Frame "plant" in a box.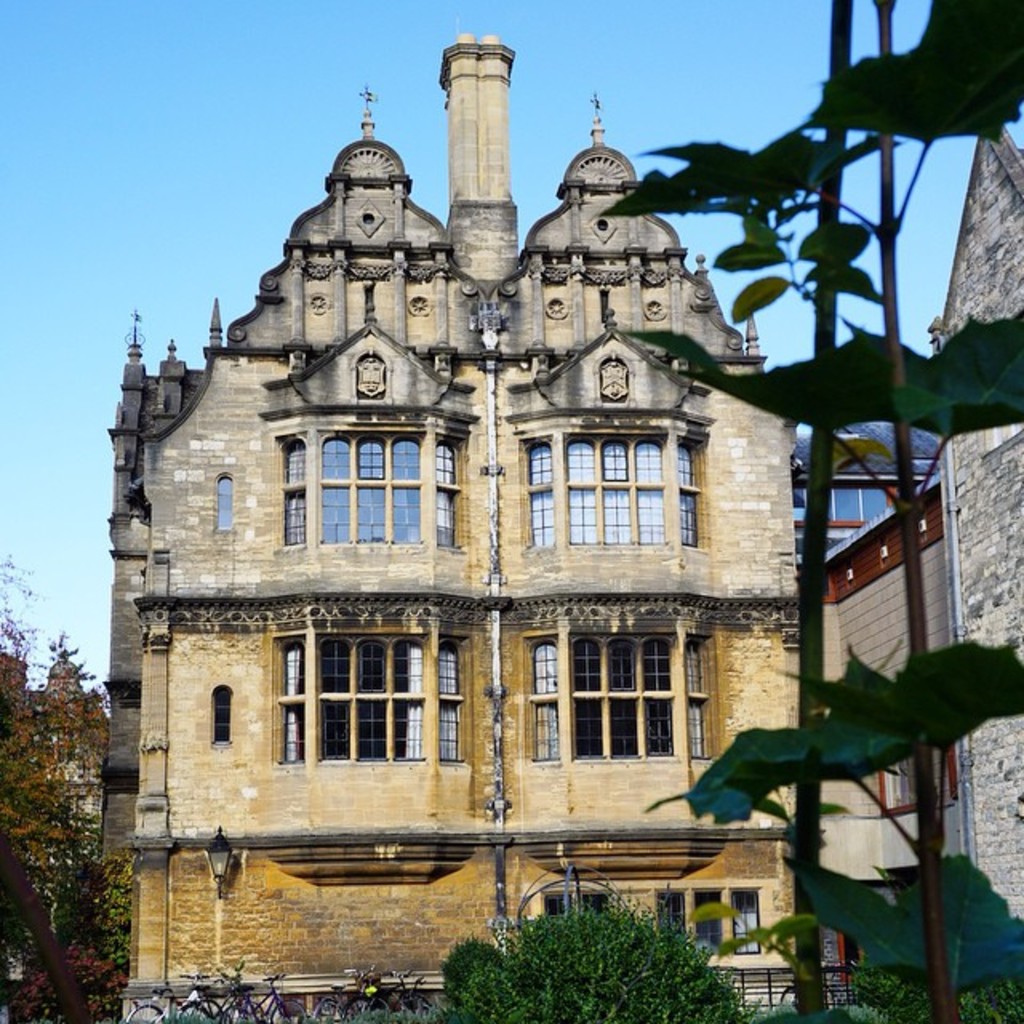
region(326, 998, 502, 1022).
